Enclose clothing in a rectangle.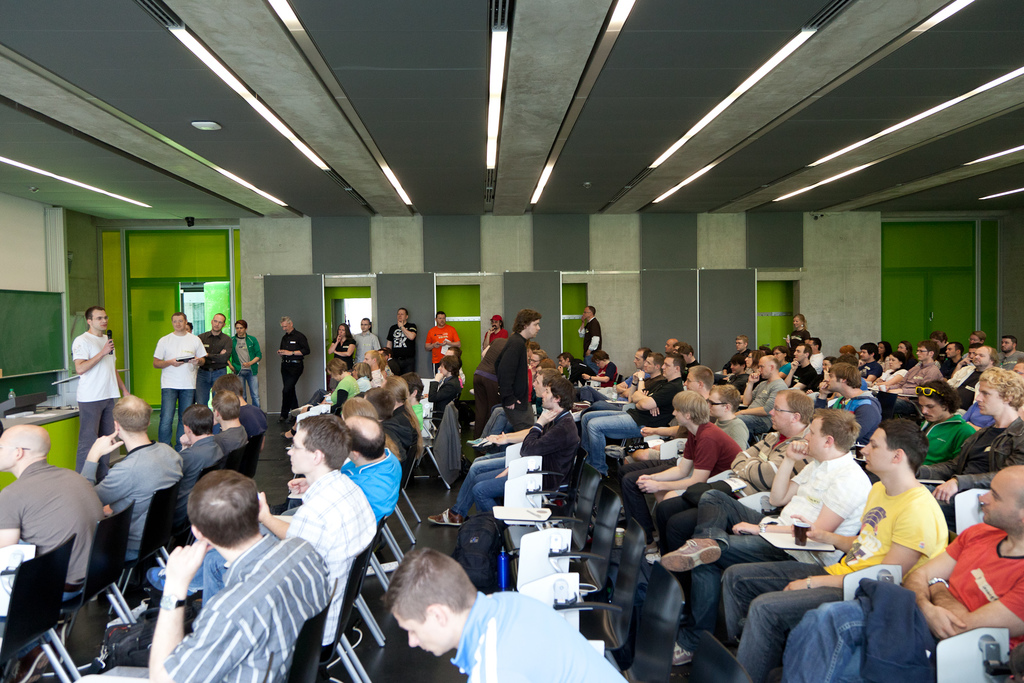
crop(387, 404, 417, 445).
